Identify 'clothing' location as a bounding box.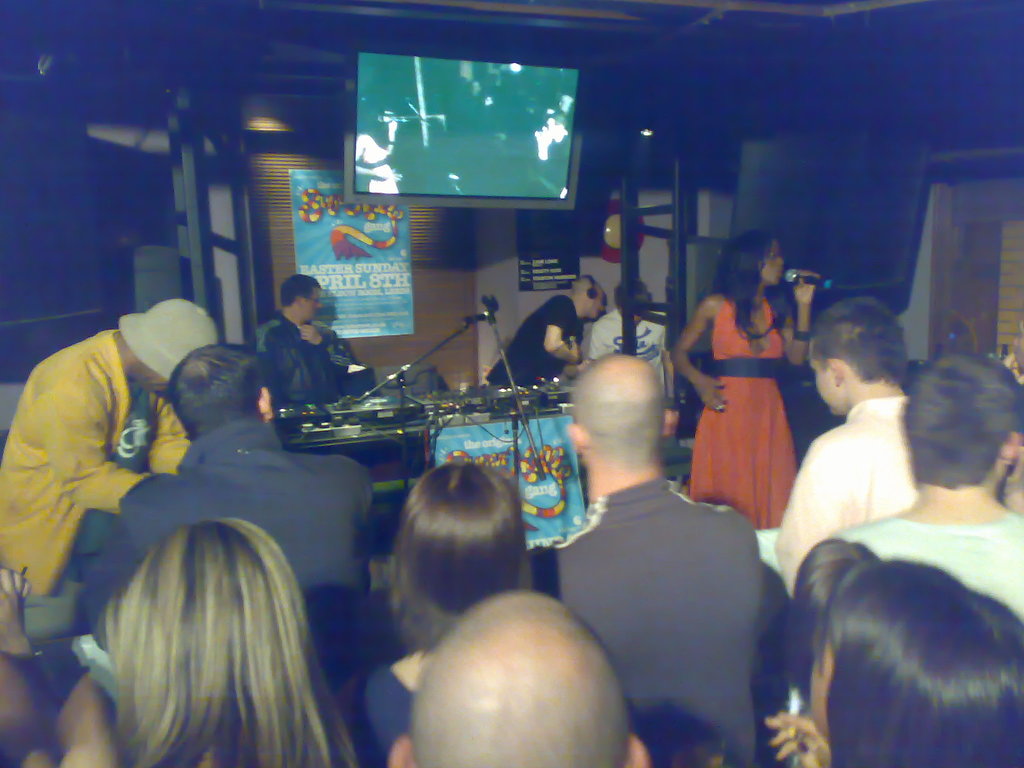
crop(847, 486, 1021, 634).
